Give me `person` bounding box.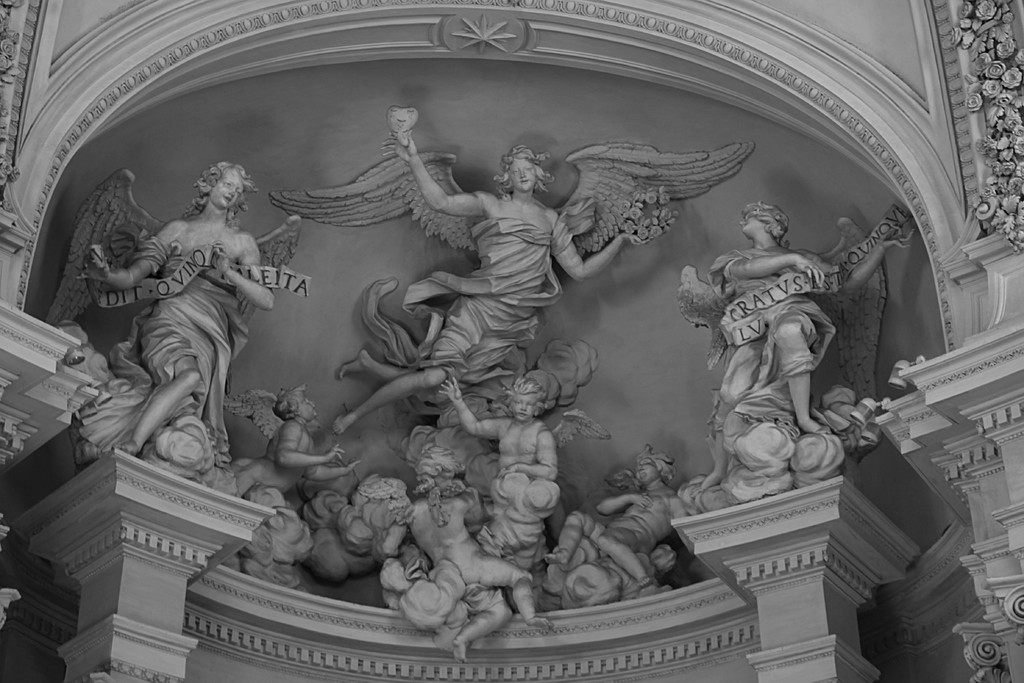
<bbox>544, 453, 684, 589</bbox>.
